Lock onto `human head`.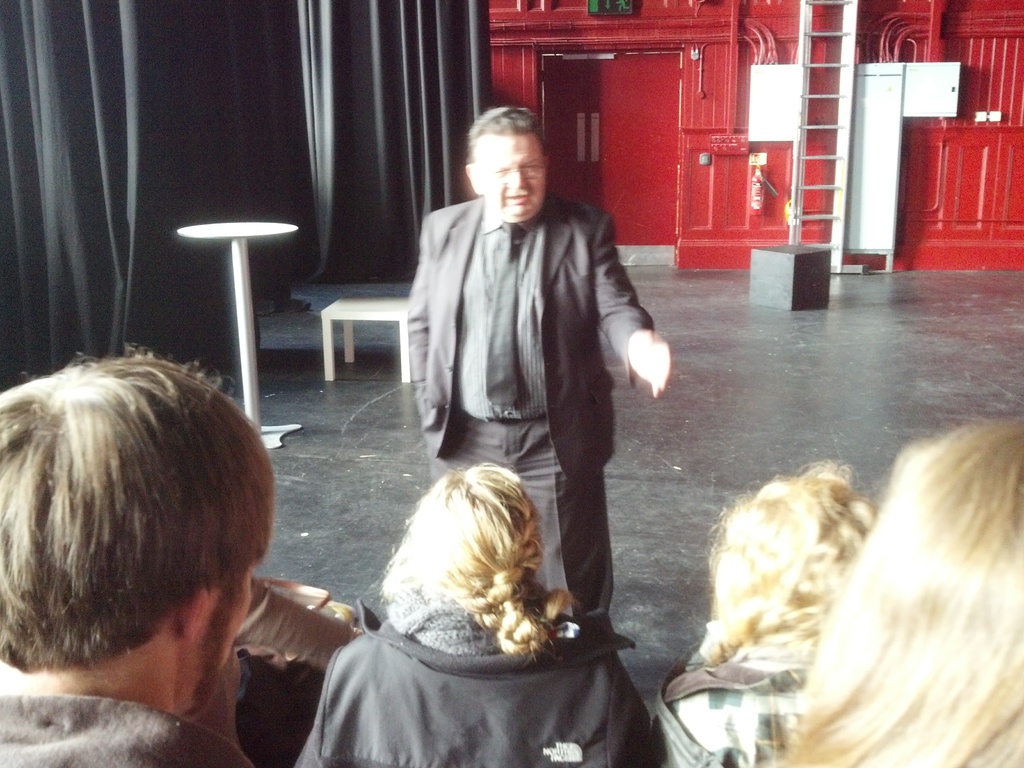
Locked: {"left": 24, "top": 324, "right": 301, "bottom": 705}.
